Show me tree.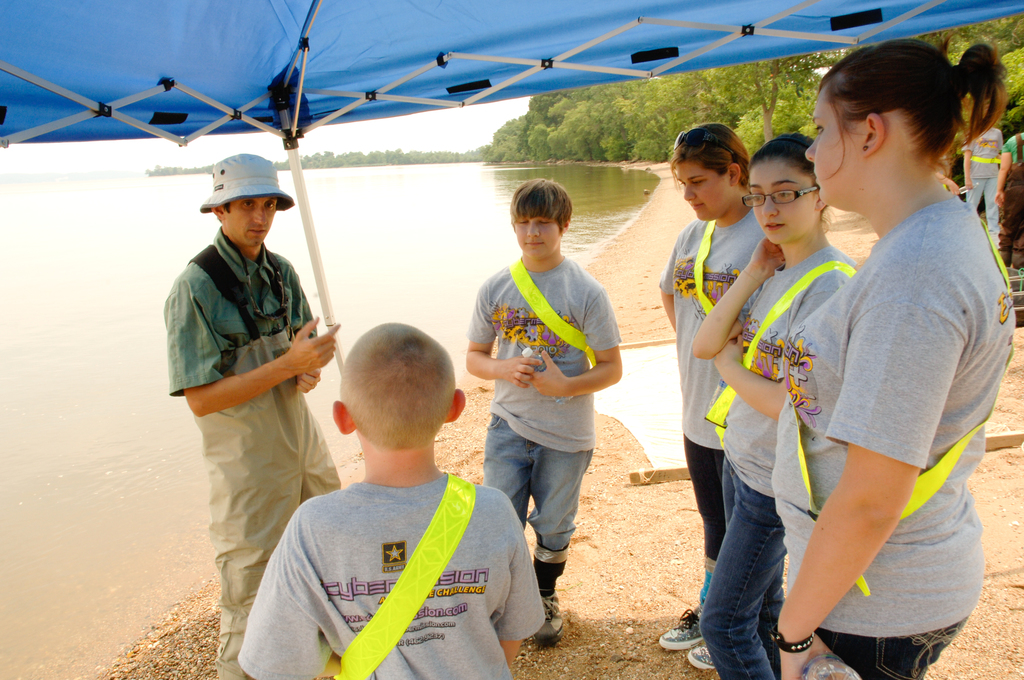
tree is here: (x1=913, y1=27, x2=978, y2=69).
